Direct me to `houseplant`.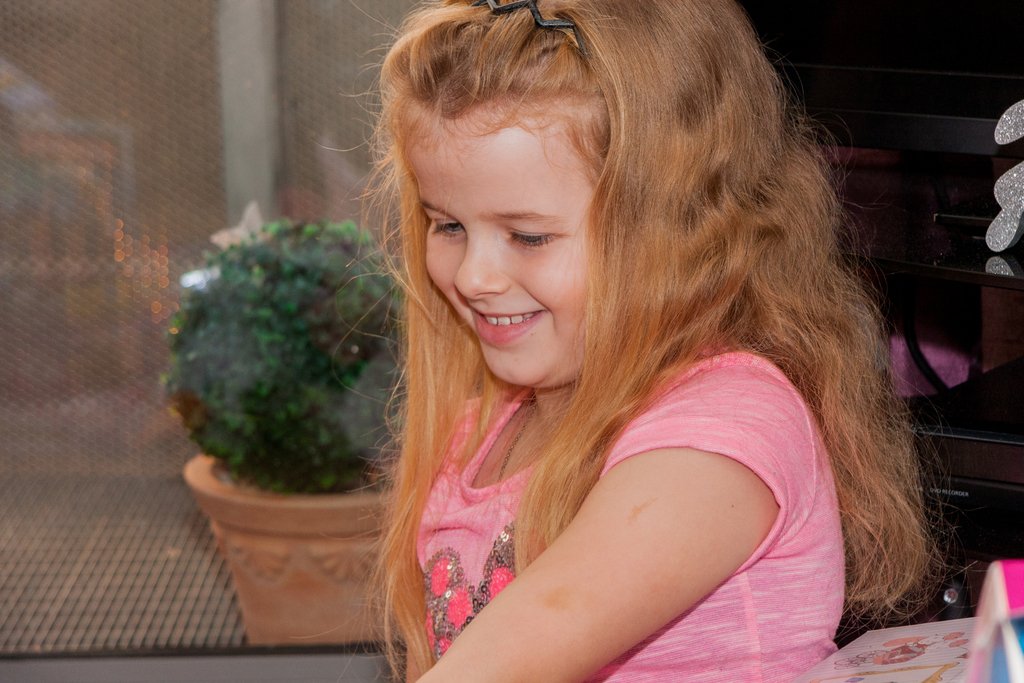
Direction: box(148, 219, 411, 649).
